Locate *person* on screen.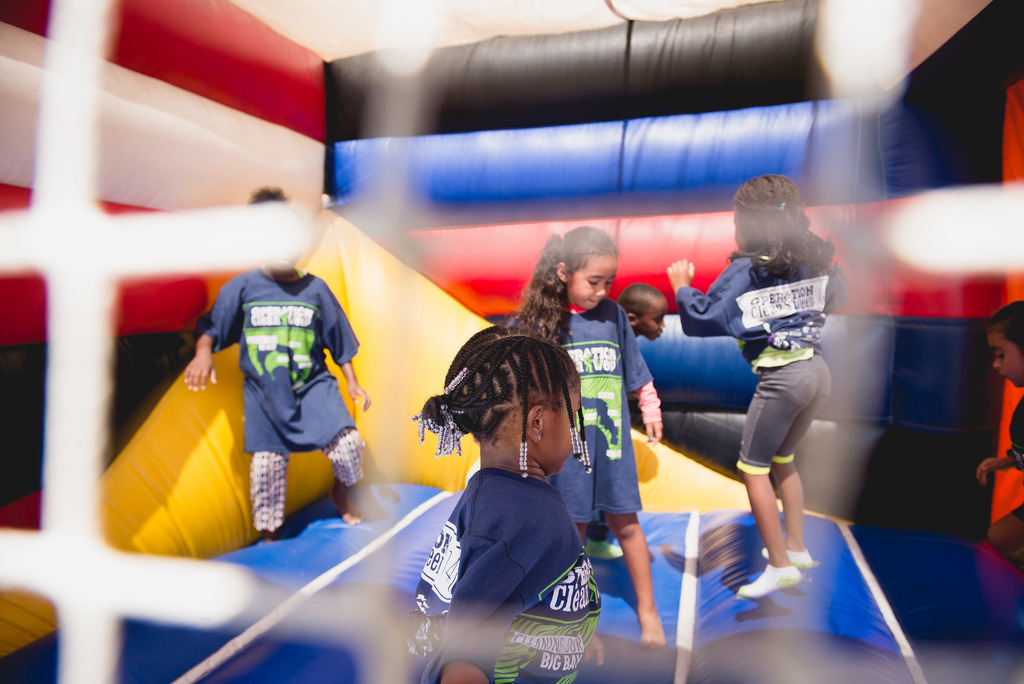
On screen at bbox=(693, 143, 847, 631).
